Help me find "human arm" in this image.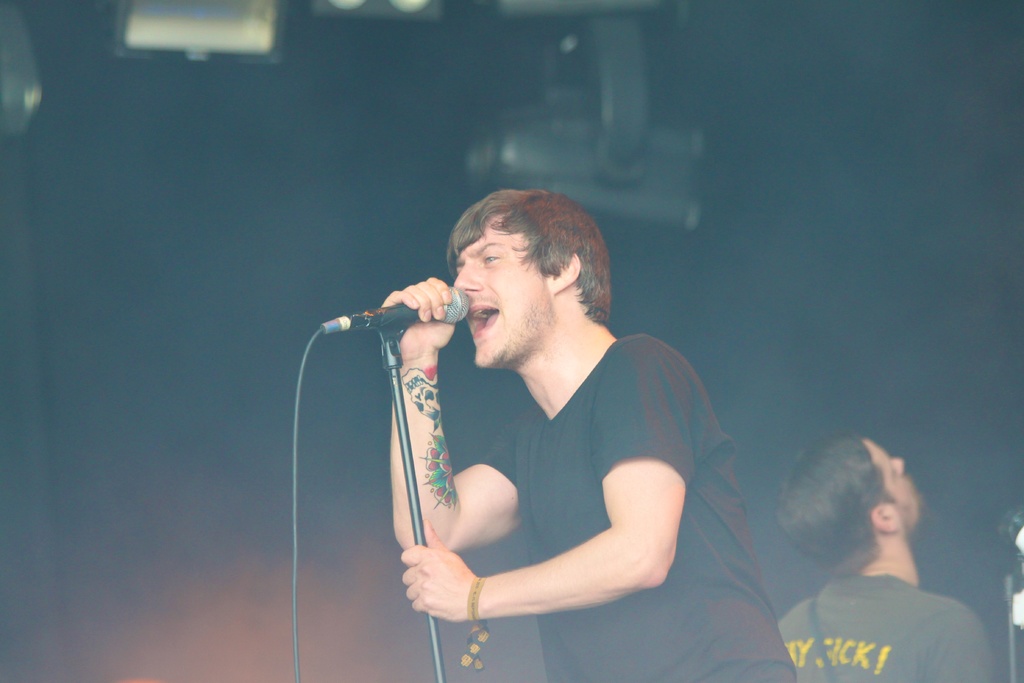
Found it: 380, 273, 530, 546.
